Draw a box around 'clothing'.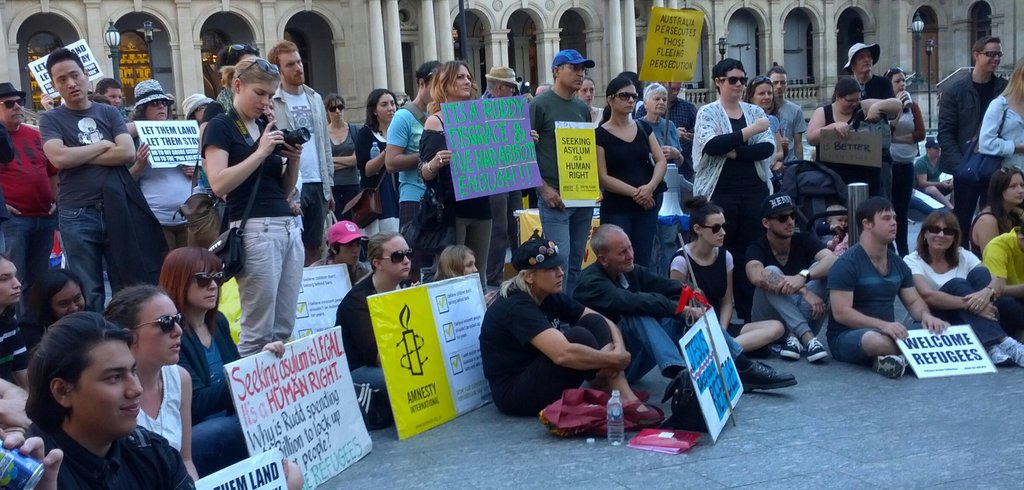
locate(0, 122, 61, 343).
